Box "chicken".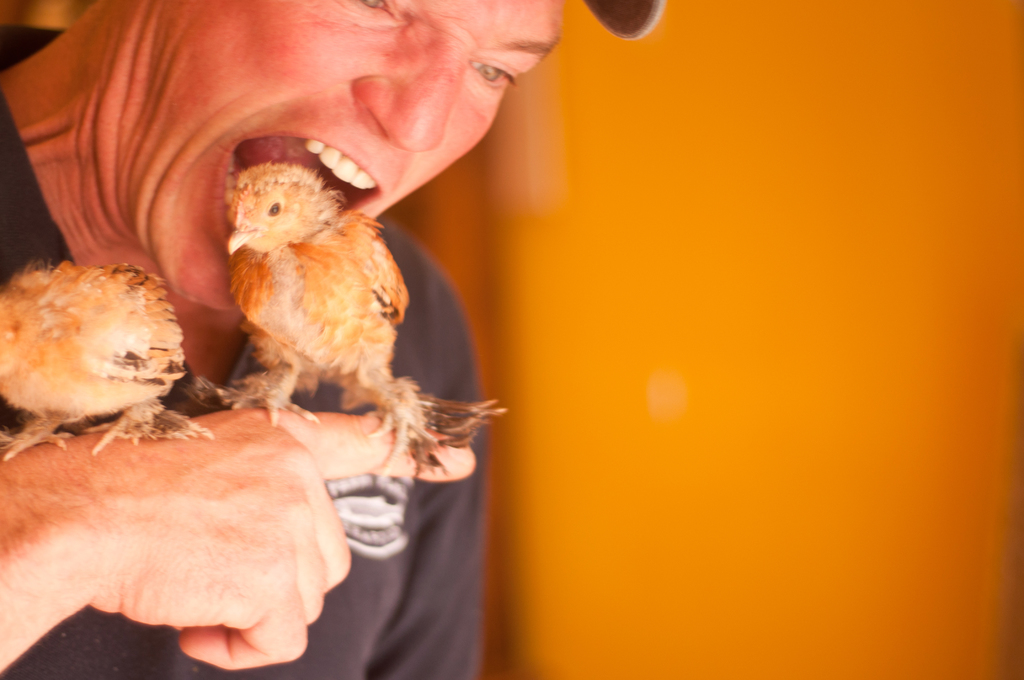
0, 253, 208, 448.
